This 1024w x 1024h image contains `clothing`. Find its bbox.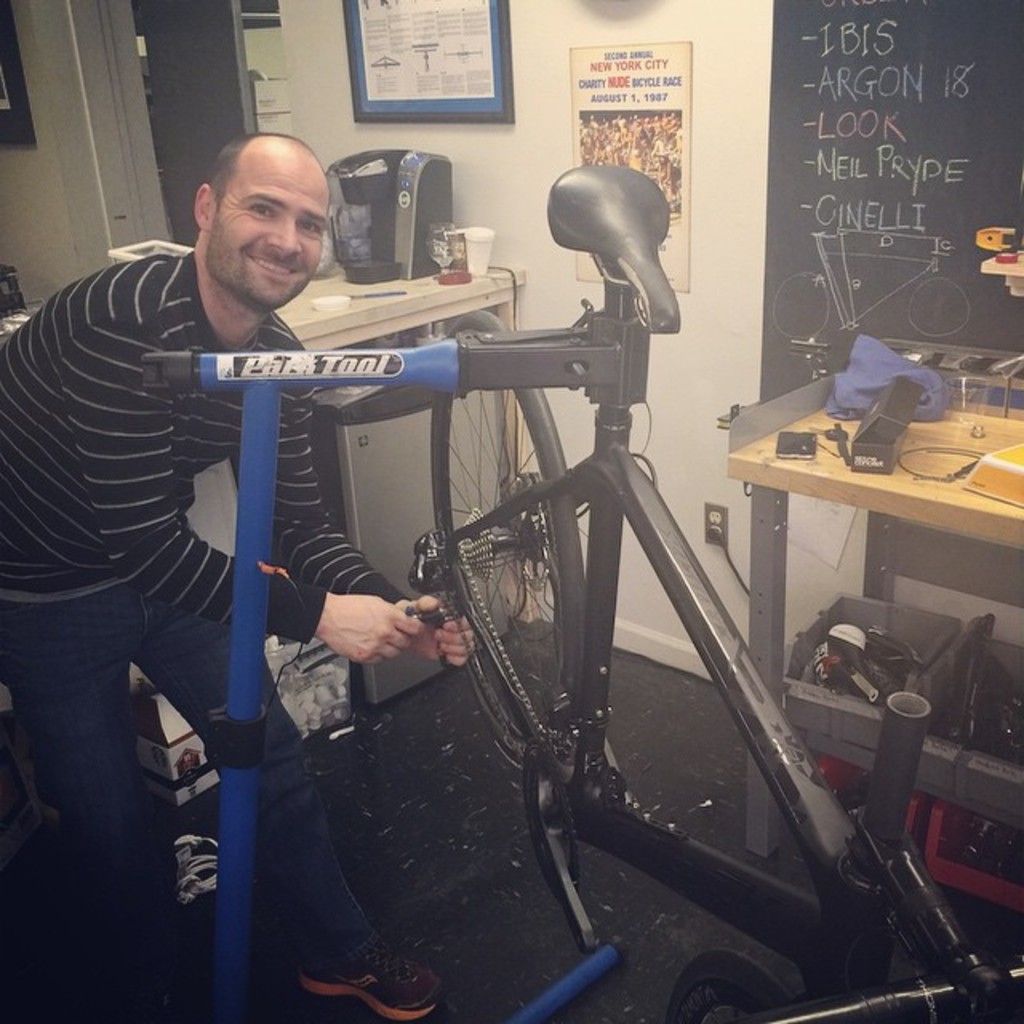
(left=0, top=237, right=411, bottom=986).
